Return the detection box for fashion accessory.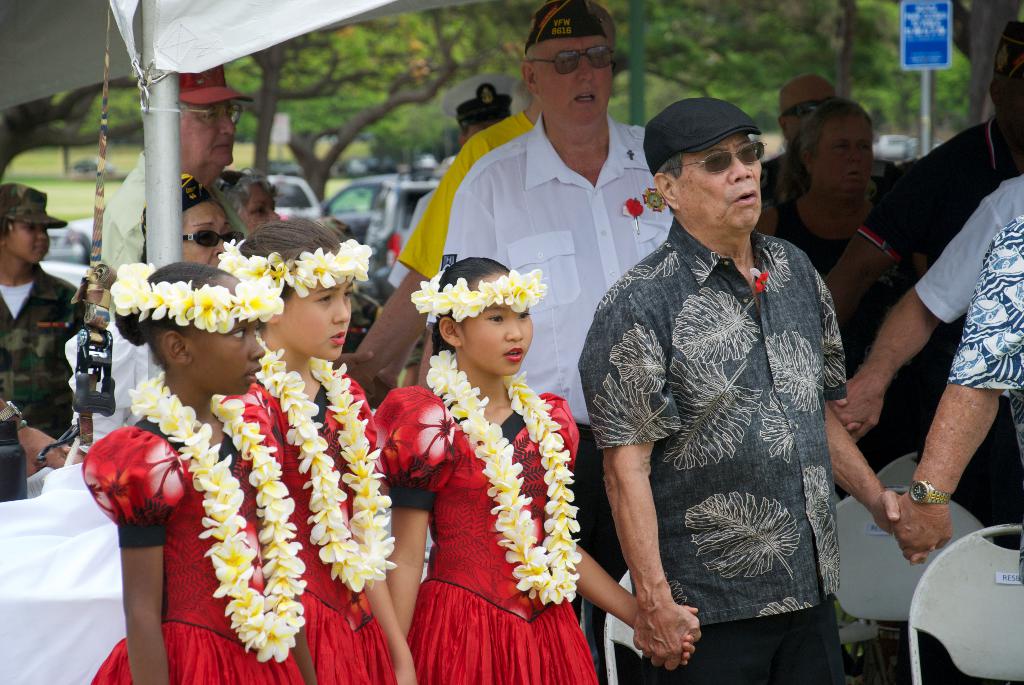
781 72 836 112.
